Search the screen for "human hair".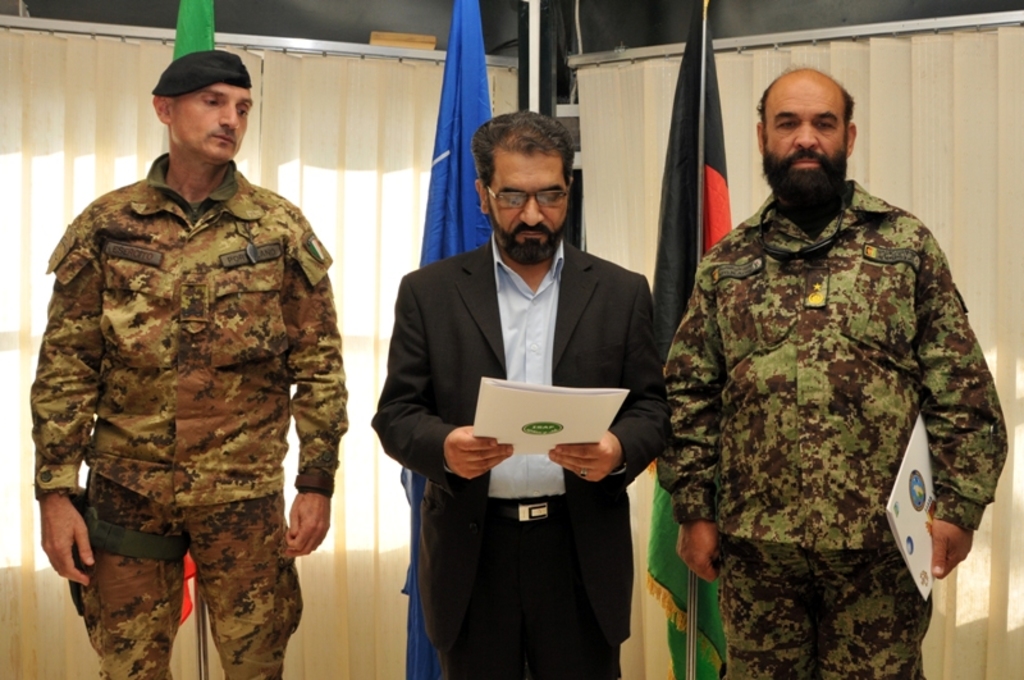
Found at <box>467,102,581,224</box>.
